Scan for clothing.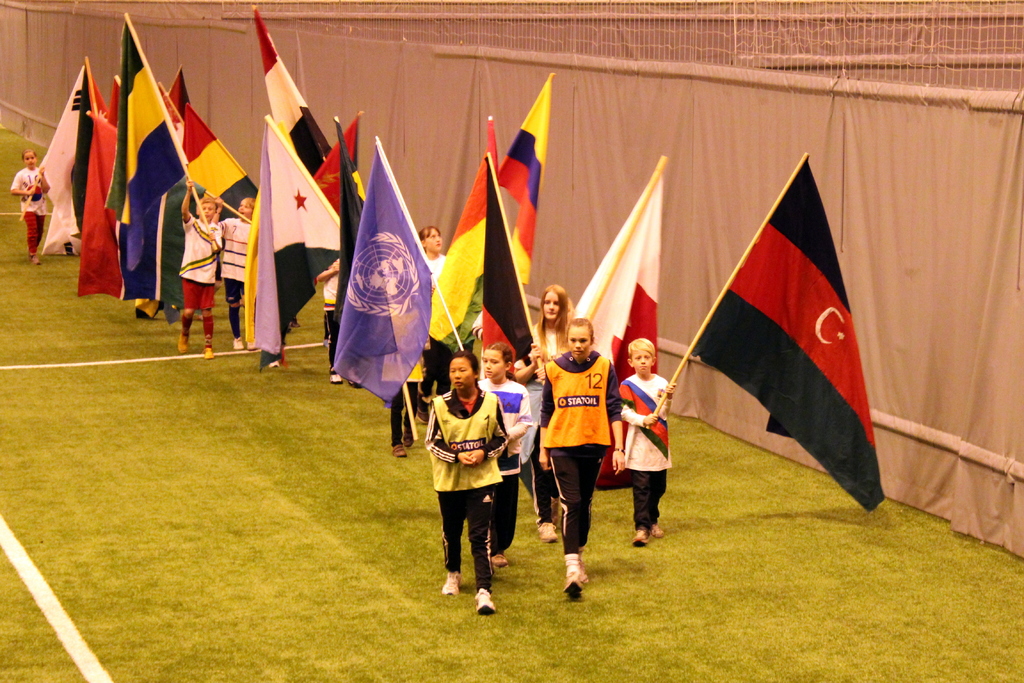
Scan result: 224:218:246:280.
